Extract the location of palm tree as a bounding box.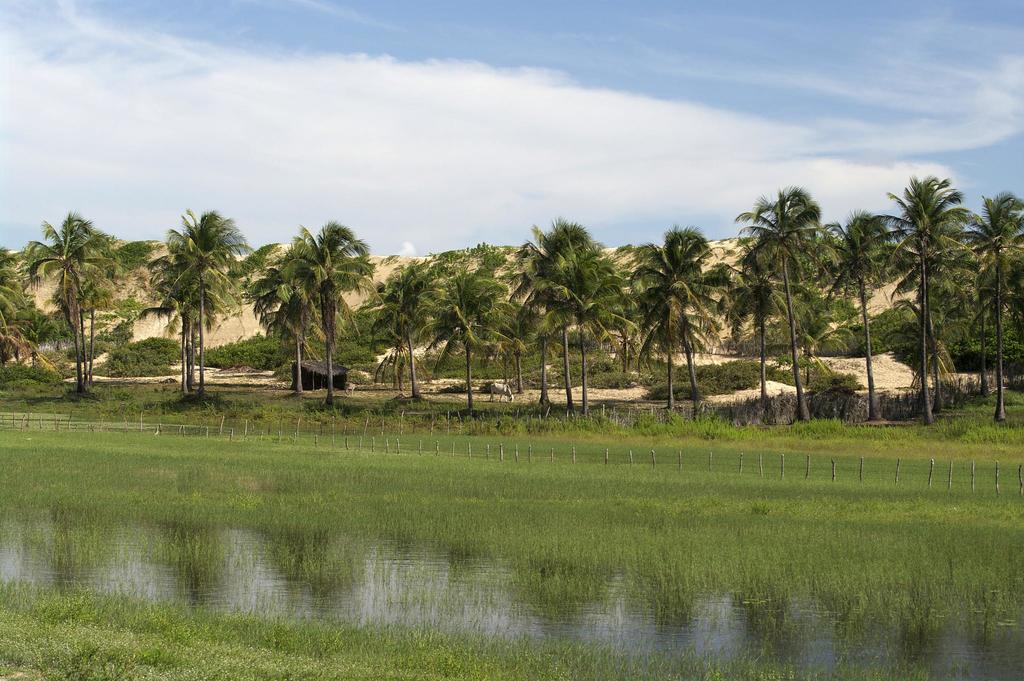
Rect(28, 216, 109, 410).
